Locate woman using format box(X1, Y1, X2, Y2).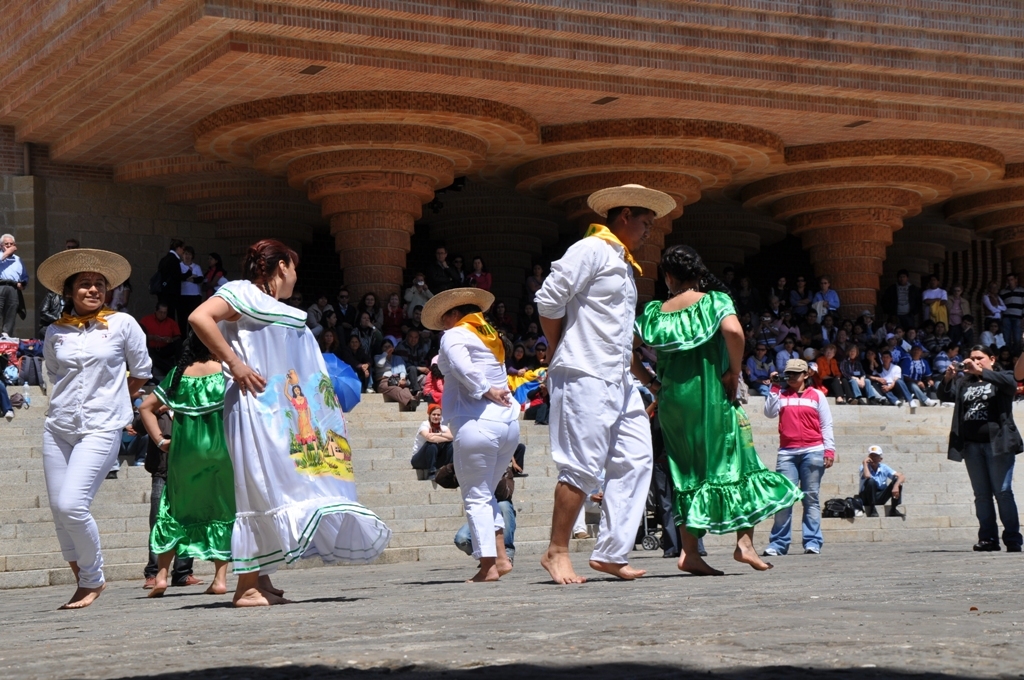
box(186, 237, 392, 615).
